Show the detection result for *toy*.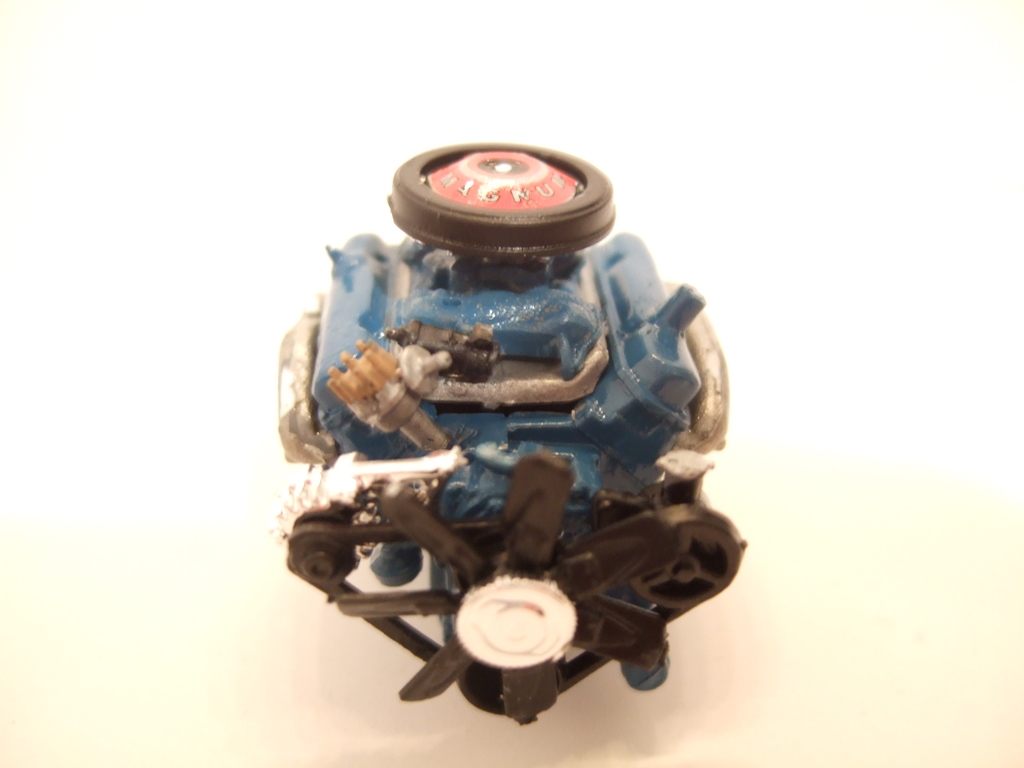
box(294, 140, 722, 606).
